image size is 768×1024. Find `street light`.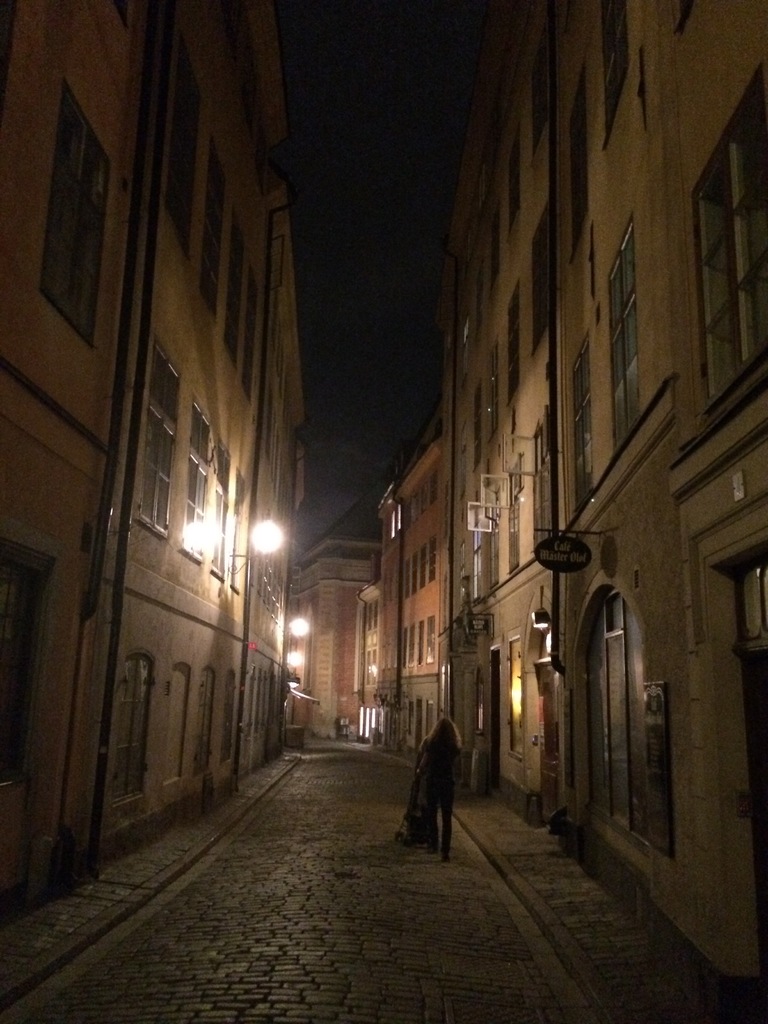
bbox=[186, 516, 276, 568].
